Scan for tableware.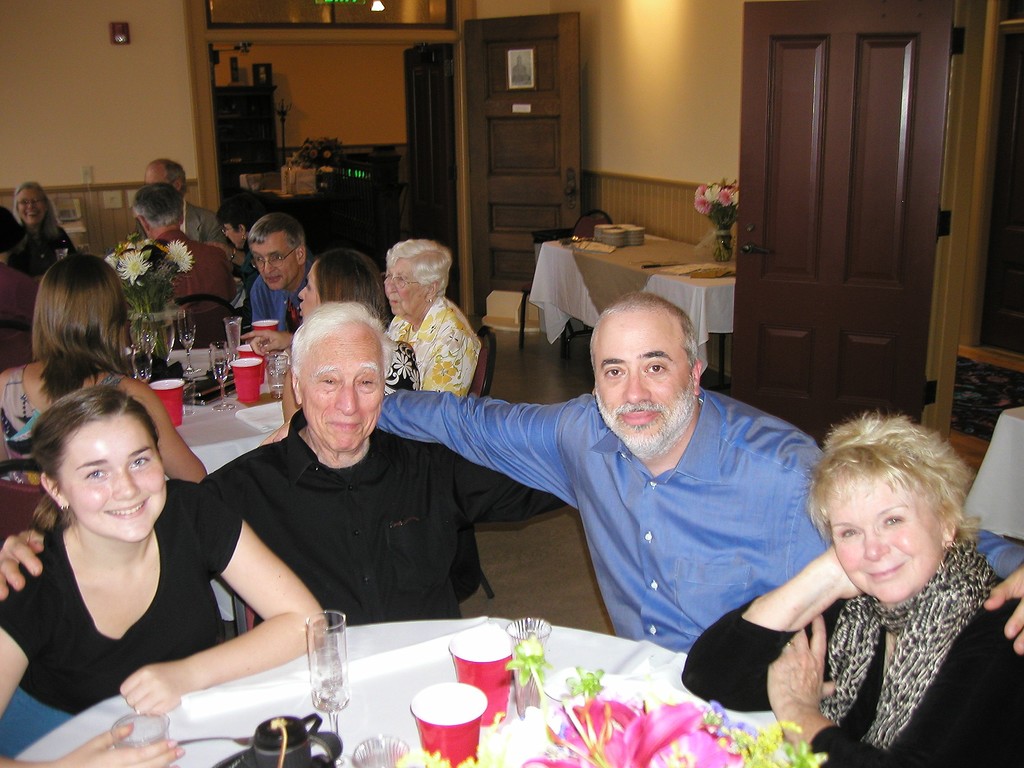
Scan result: [408,683,488,766].
